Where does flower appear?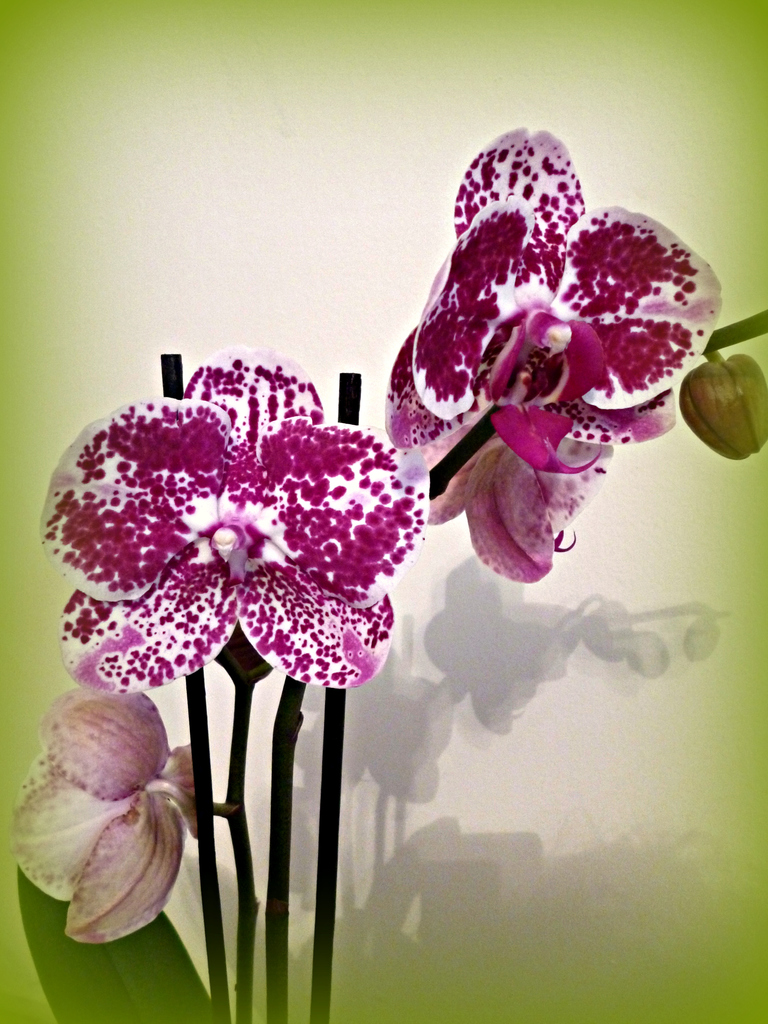
Appears at 34 361 443 698.
